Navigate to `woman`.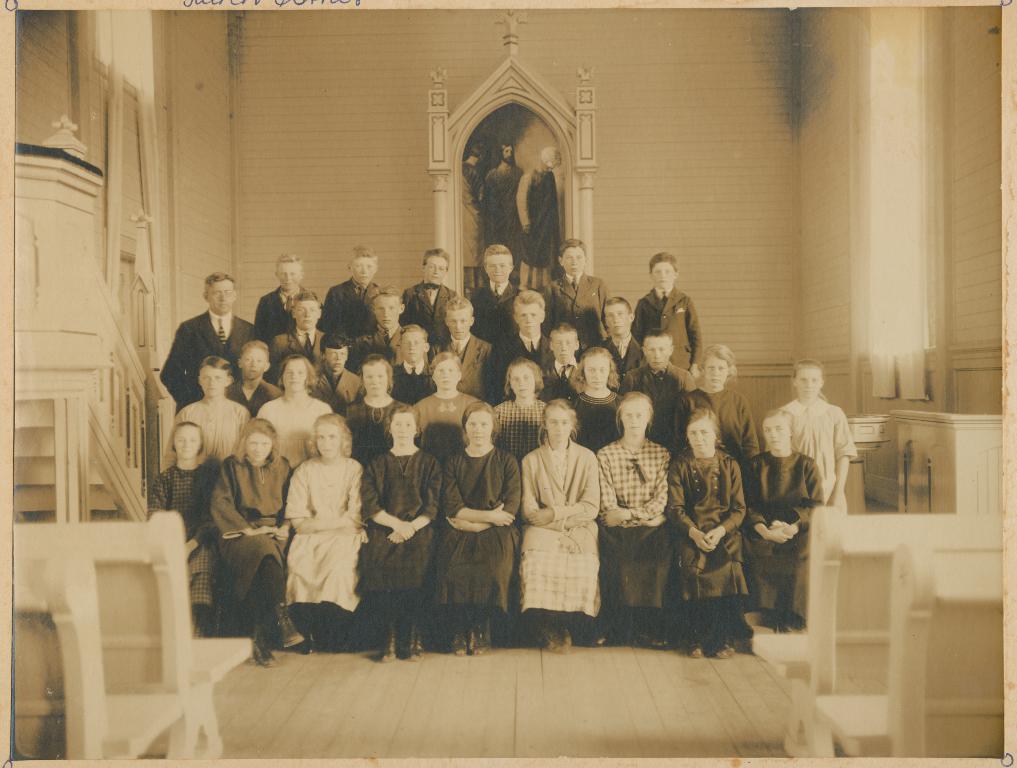
Navigation target: (x1=775, y1=357, x2=858, y2=517).
